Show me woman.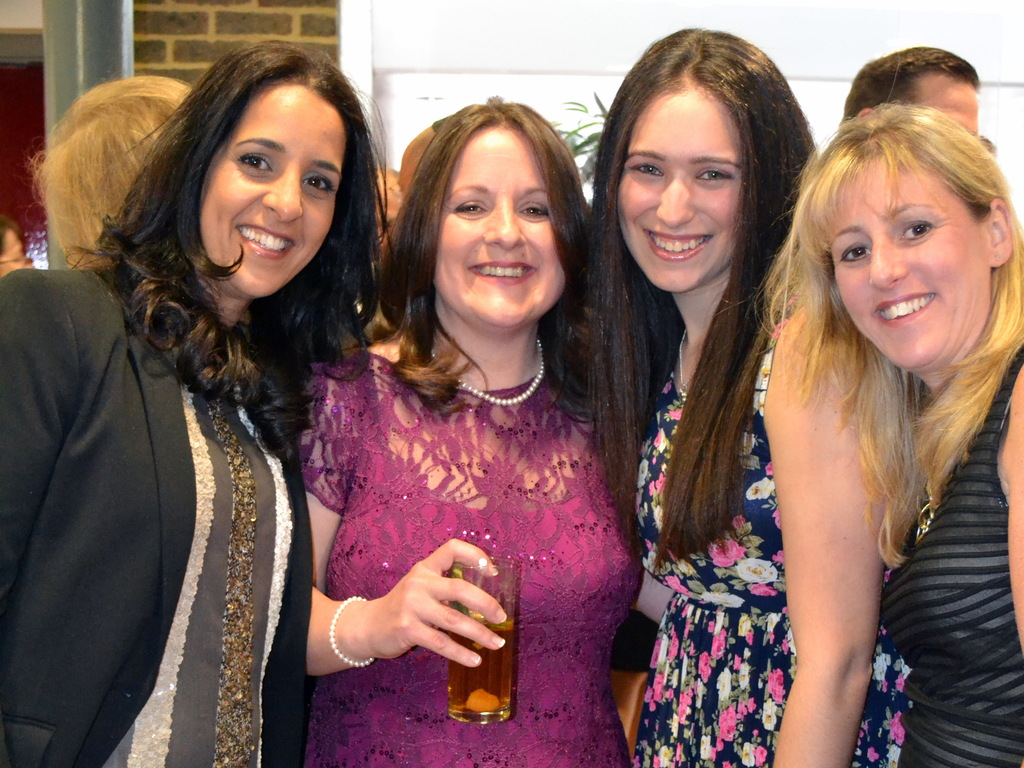
woman is here: pyautogui.locateOnScreen(296, 89, 646, 749).
